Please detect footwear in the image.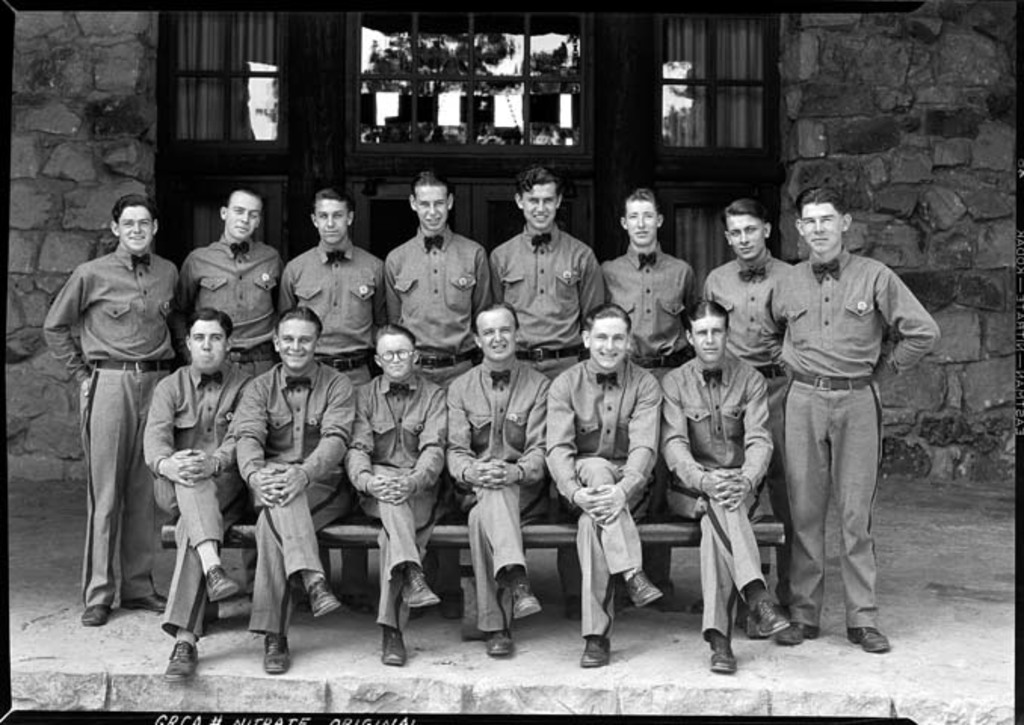
{"left": 489, "top": 625, "right": 523, "bottom": 652}.
